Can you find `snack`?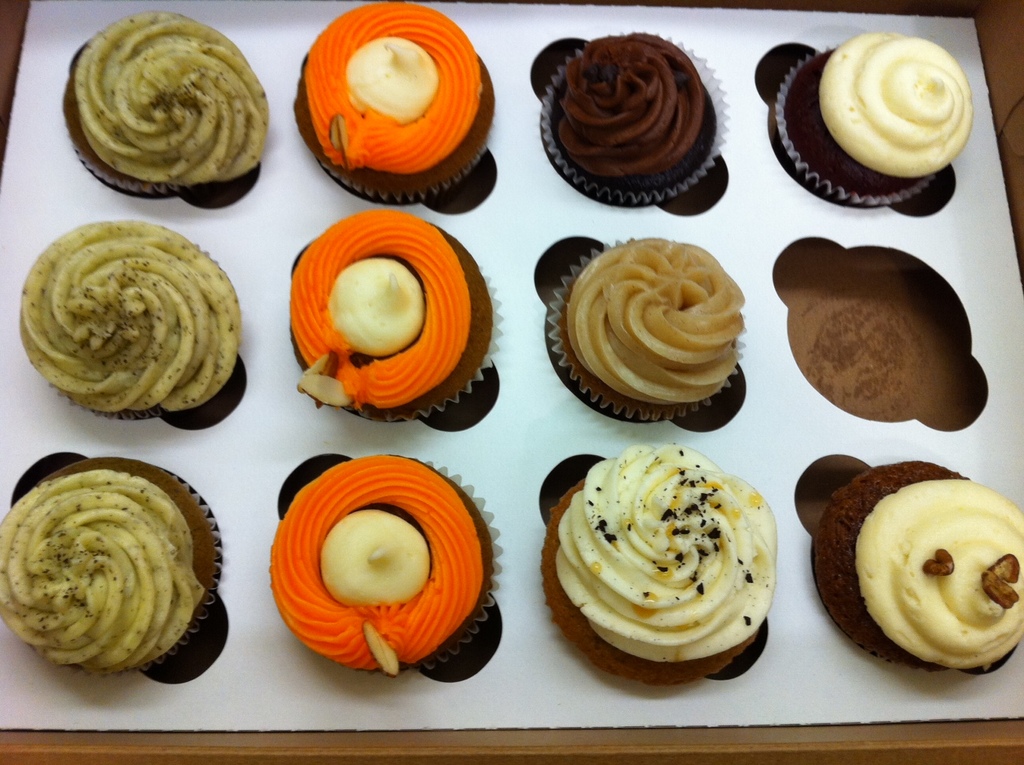
Yes, bounding box: [786,451,1023,673].
